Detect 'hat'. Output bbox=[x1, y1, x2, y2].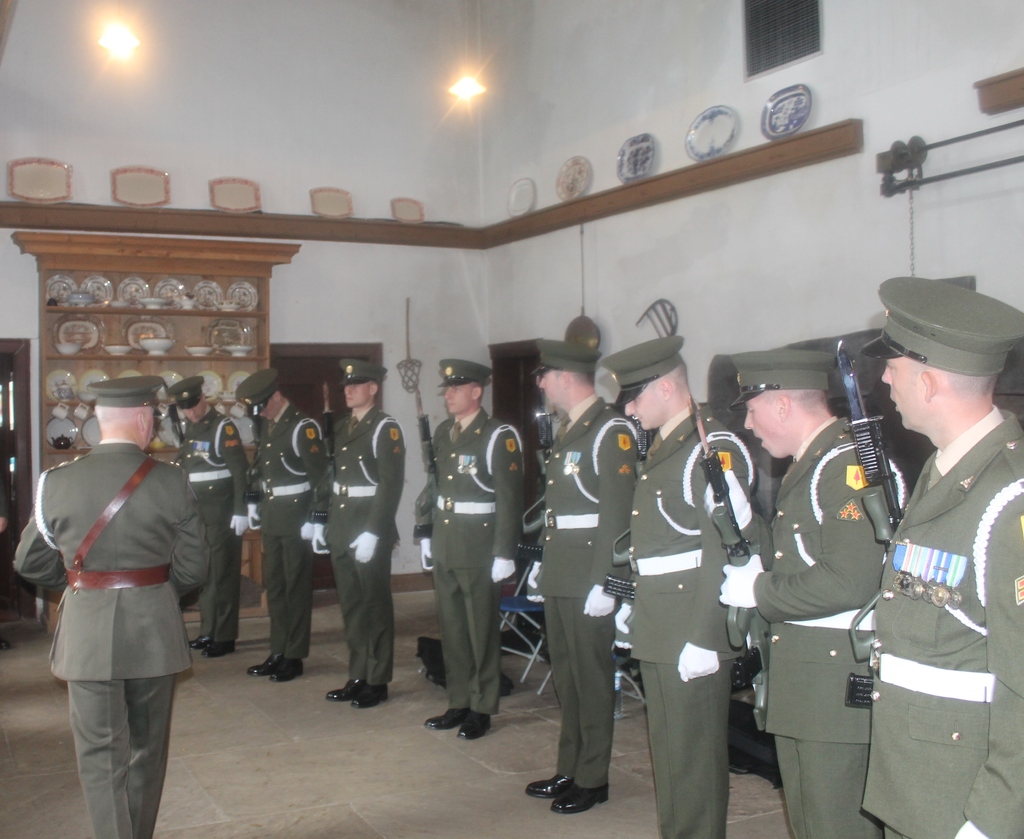
bbox=[532, 342, 598, 378].
